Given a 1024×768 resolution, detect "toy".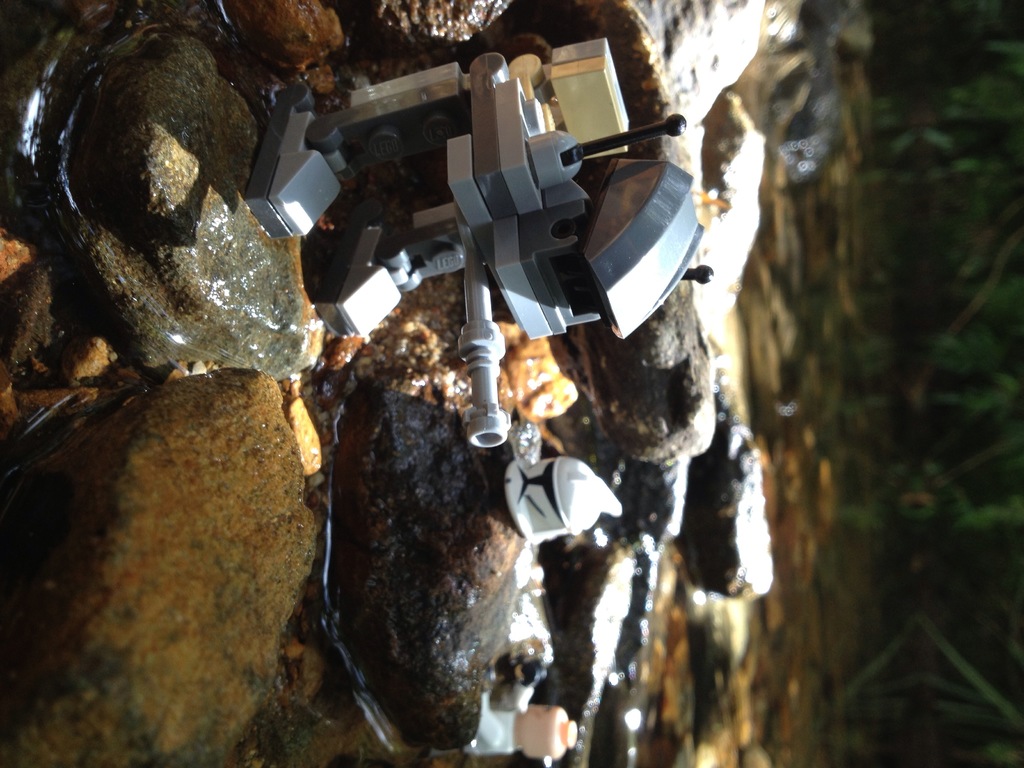
bbox=(279, 29, 753, 416).
